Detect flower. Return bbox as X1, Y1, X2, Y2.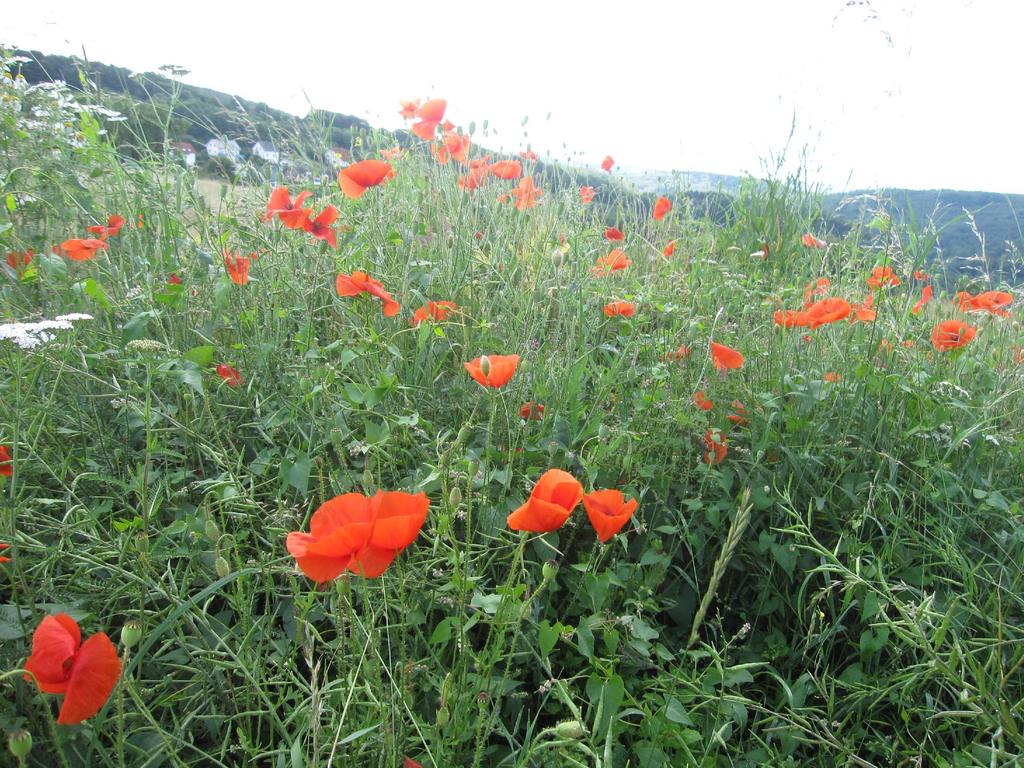
583, 488, 639, 547.
